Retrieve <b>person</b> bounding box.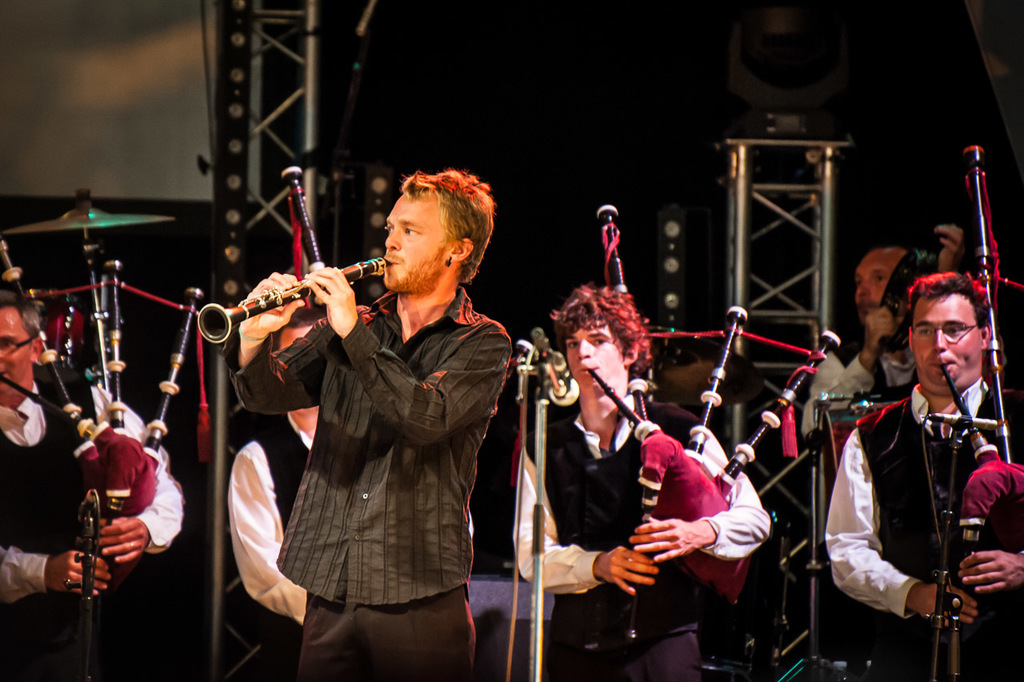
Bounding box: [806, 249, 1010, 675].
